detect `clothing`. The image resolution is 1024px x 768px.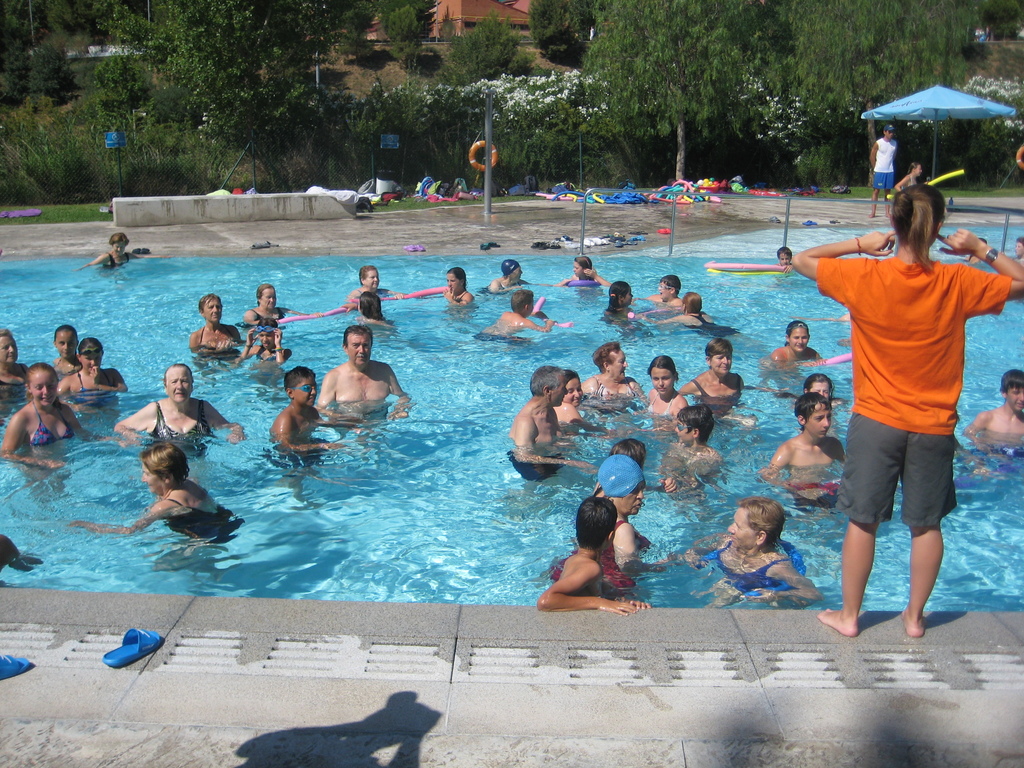
l=26, t=405, r=77, b=447.
